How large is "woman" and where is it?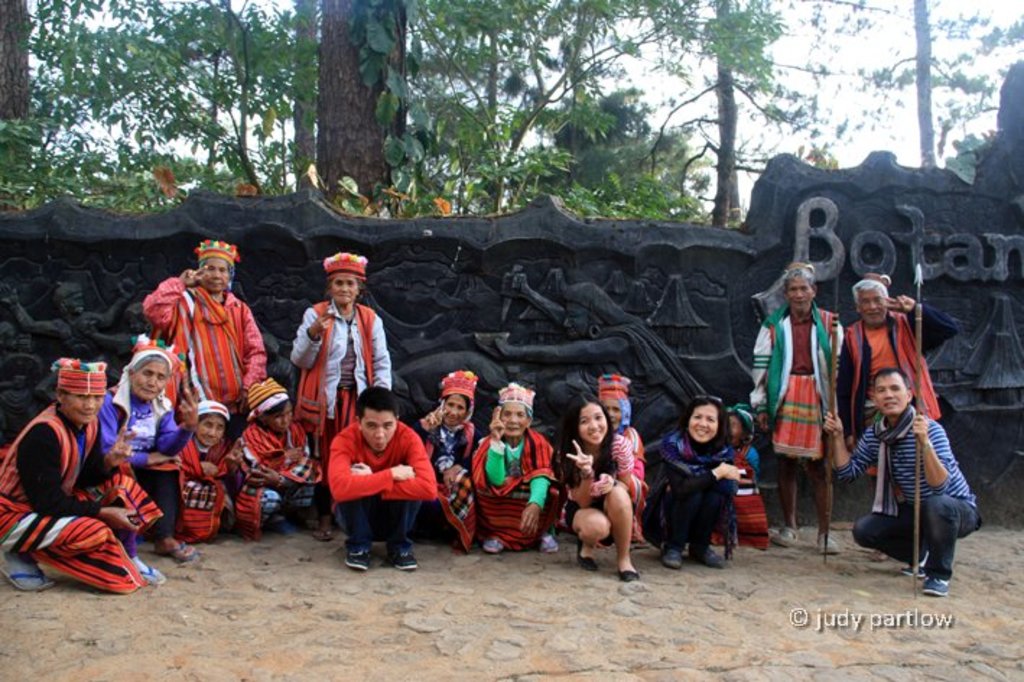
Bounding box: 552, 390, 641, 577.
